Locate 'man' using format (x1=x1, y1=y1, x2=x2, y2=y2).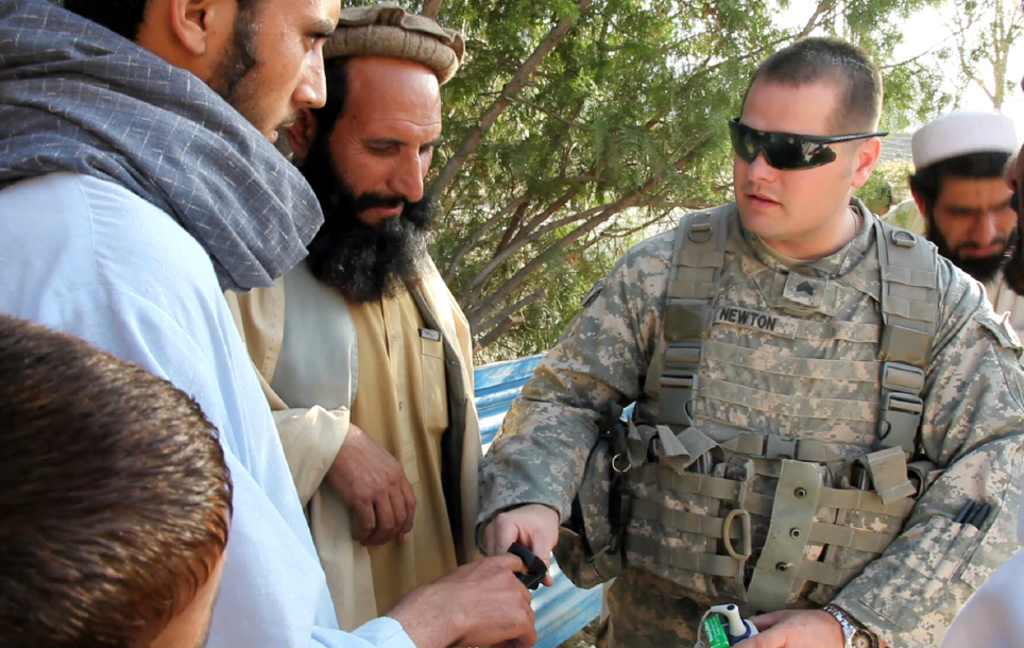
(x1=903, y1=106, x2=1023, y2=342).
